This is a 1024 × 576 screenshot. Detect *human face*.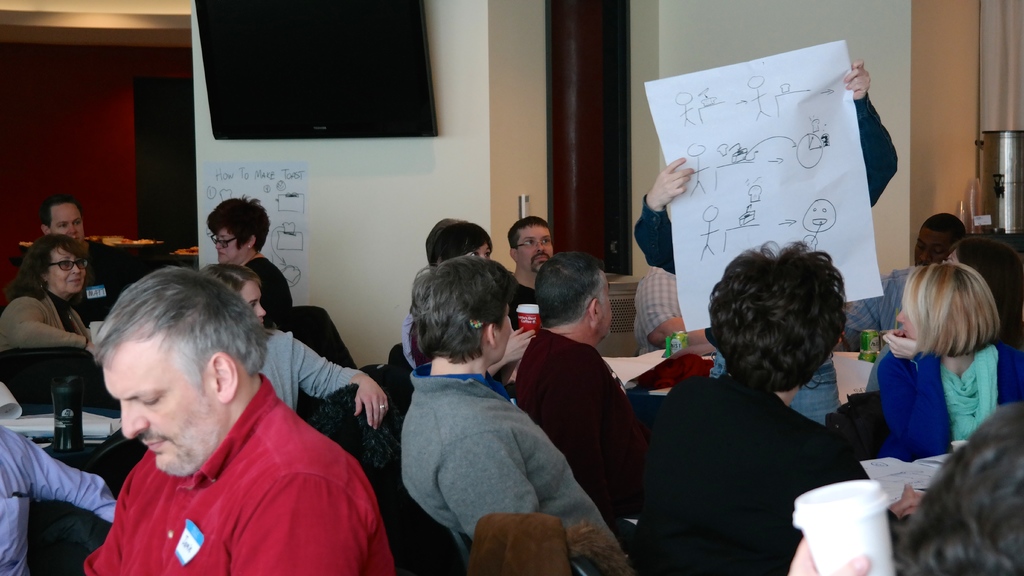
pyautogui.locateOnScreen(102, 331, 220, 483).
